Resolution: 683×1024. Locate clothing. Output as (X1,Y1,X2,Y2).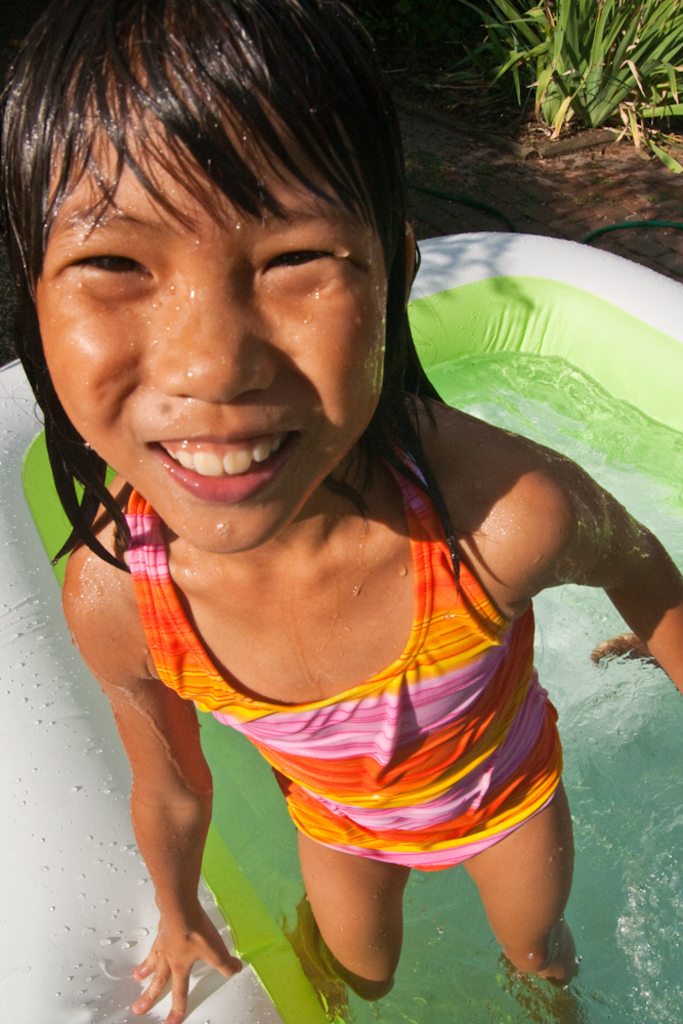
(98,519,573,938).
